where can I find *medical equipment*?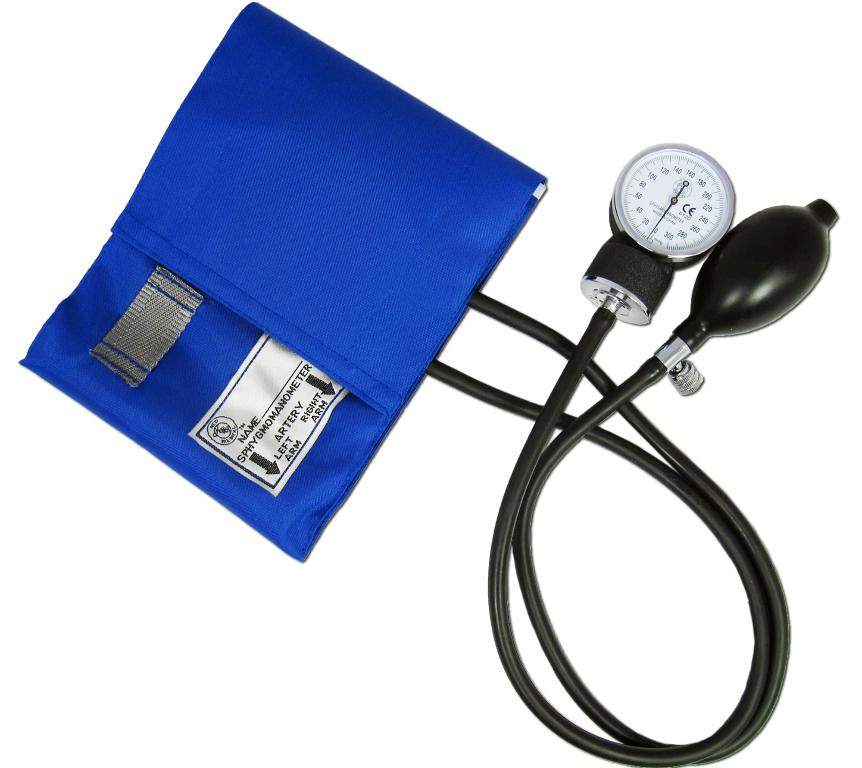
You can find it at (x1=18, y1=0, x2=841, y2=767).
